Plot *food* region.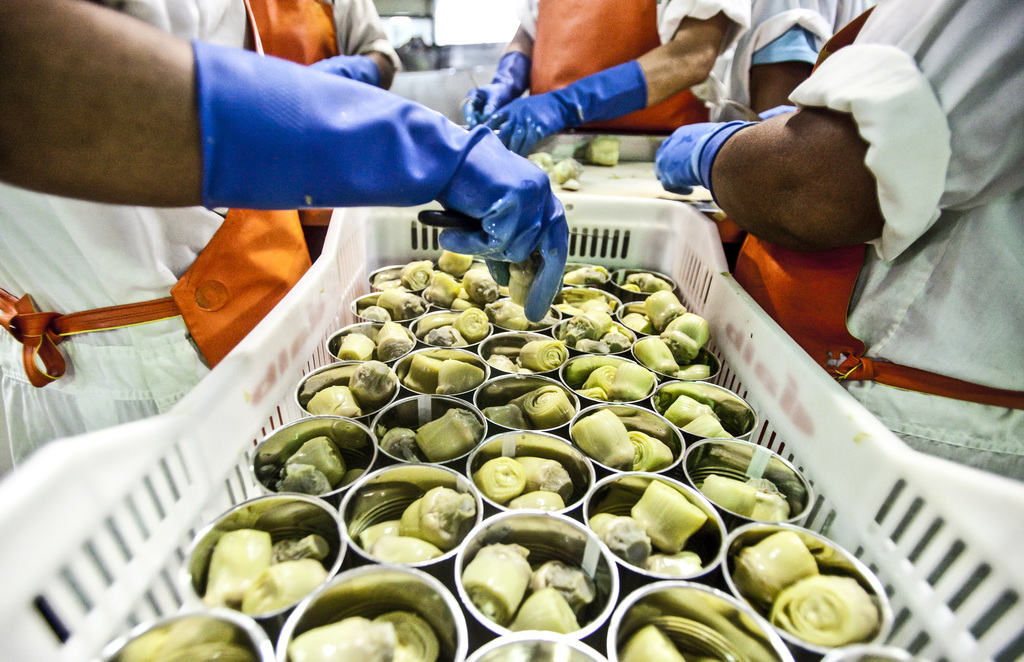
Plotted at detection(403, 259, 433, 293).
